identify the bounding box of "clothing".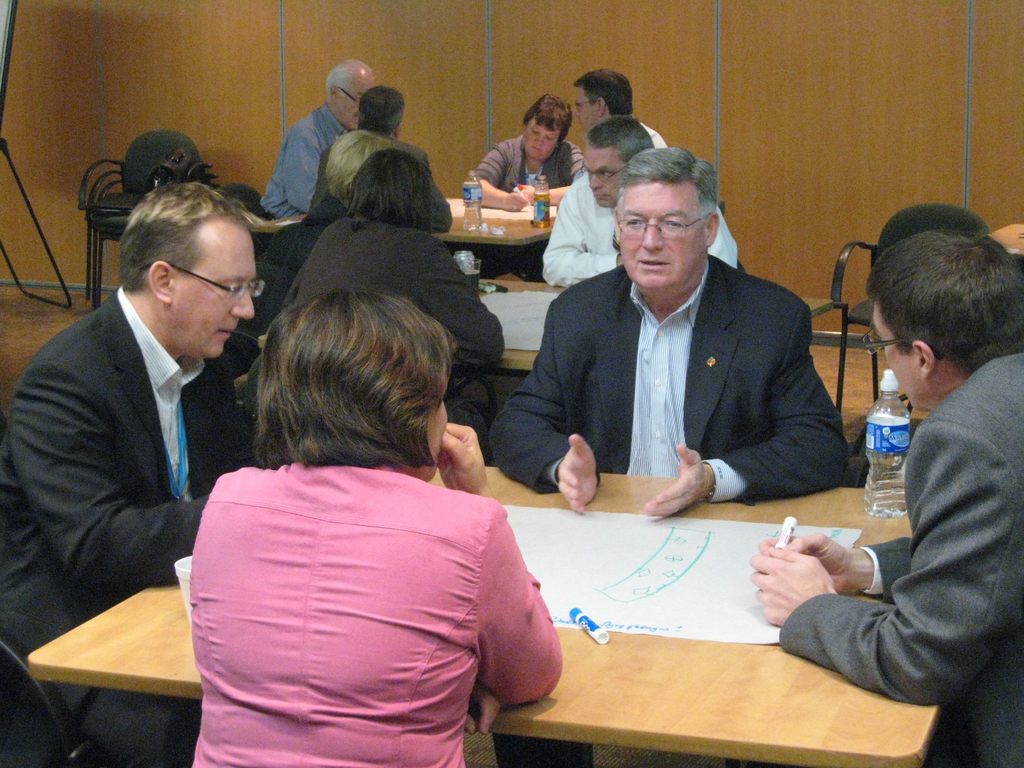
region(771, 346, 1023, 767).
